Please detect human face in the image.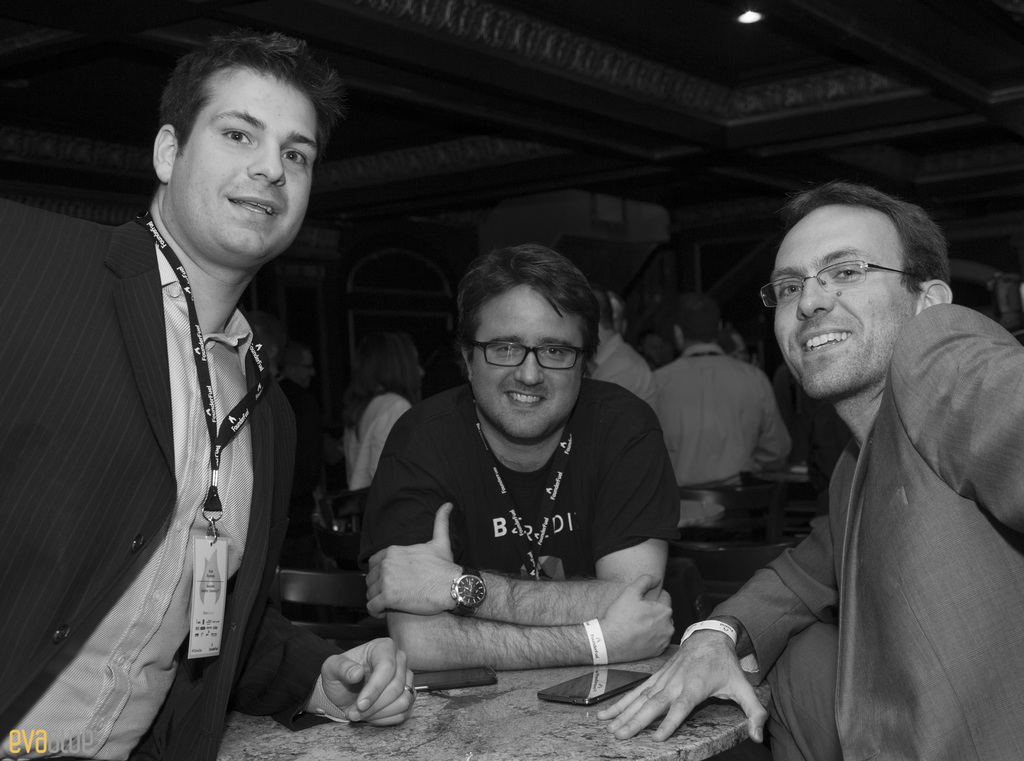
left=470, top=286, right=584, bottom=448.
